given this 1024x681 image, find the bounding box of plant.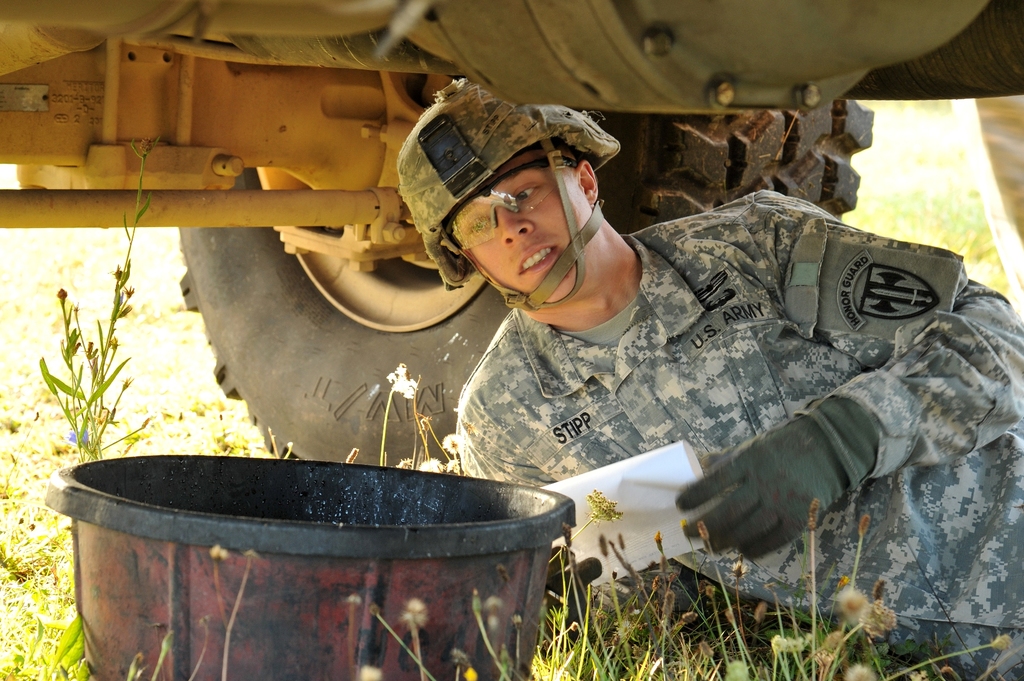
[41, 129, 160, 470].
